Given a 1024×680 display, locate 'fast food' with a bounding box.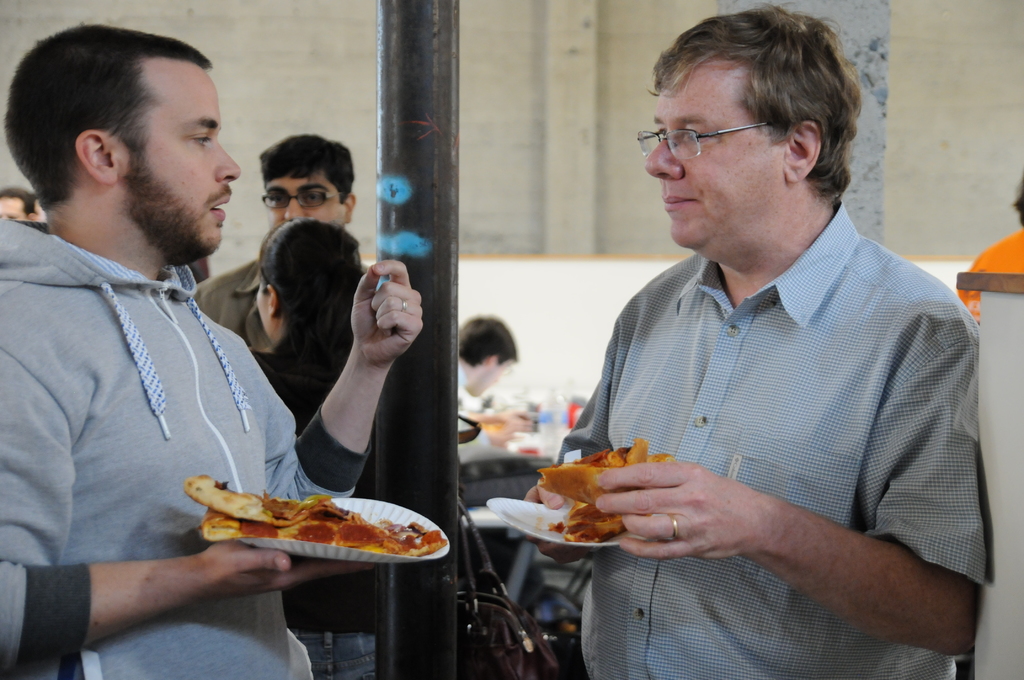
Located: l=544, t=444, r=668, b=505.
